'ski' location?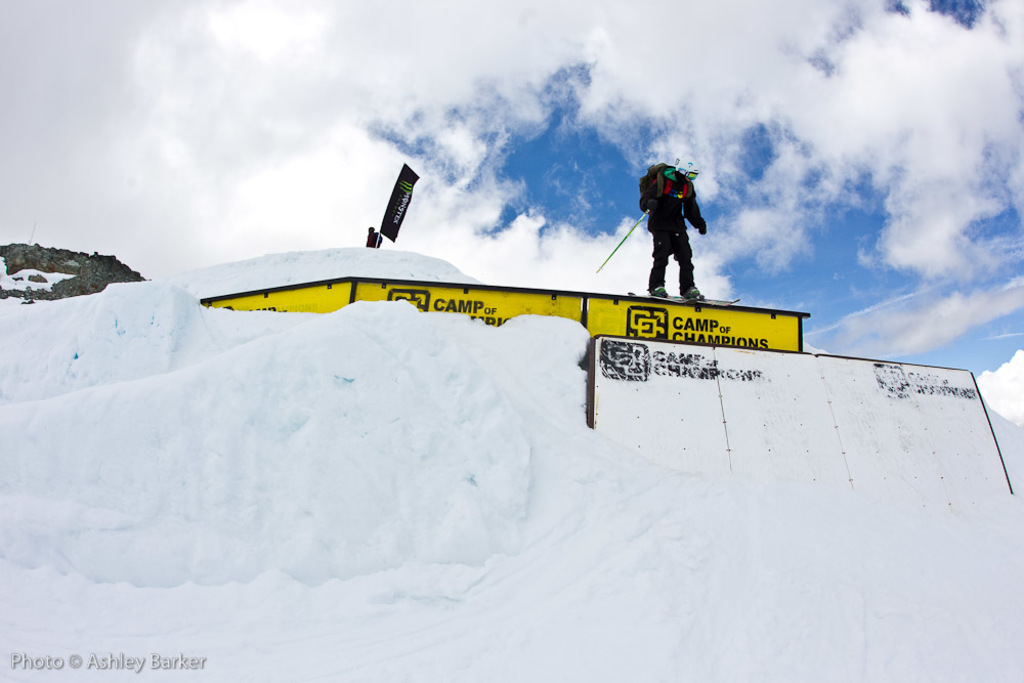
{"x1": 621, "y1": 289, "x2": 718, "y2": 314}
